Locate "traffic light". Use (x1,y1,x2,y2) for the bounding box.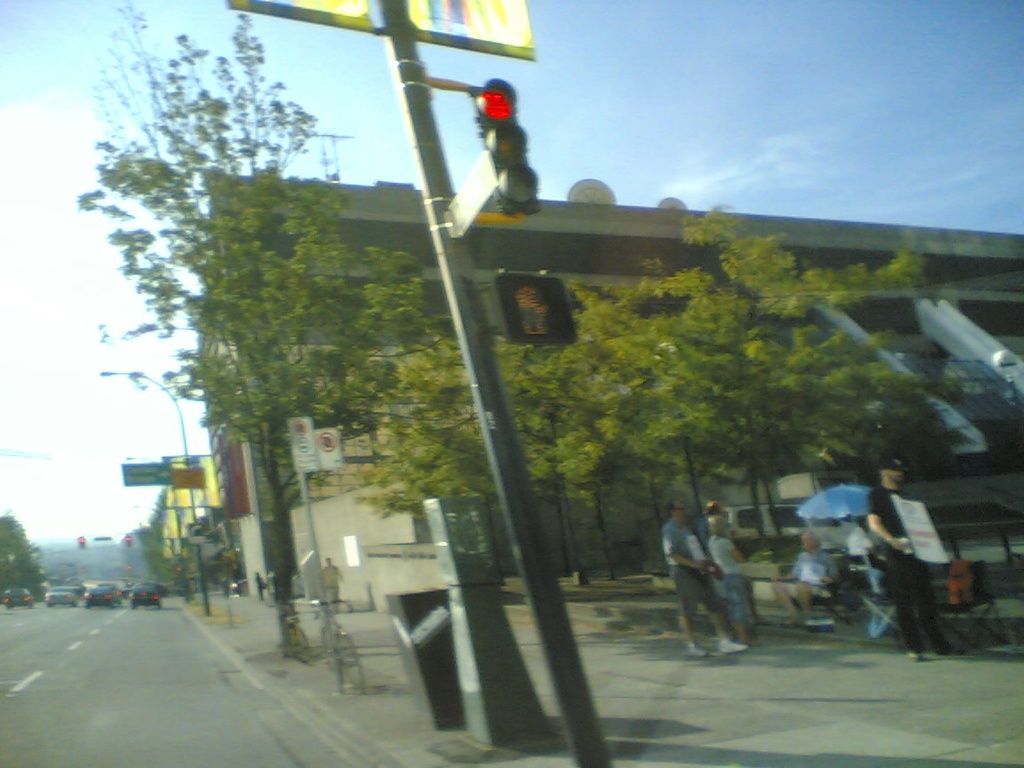
(489,268,579,347).
